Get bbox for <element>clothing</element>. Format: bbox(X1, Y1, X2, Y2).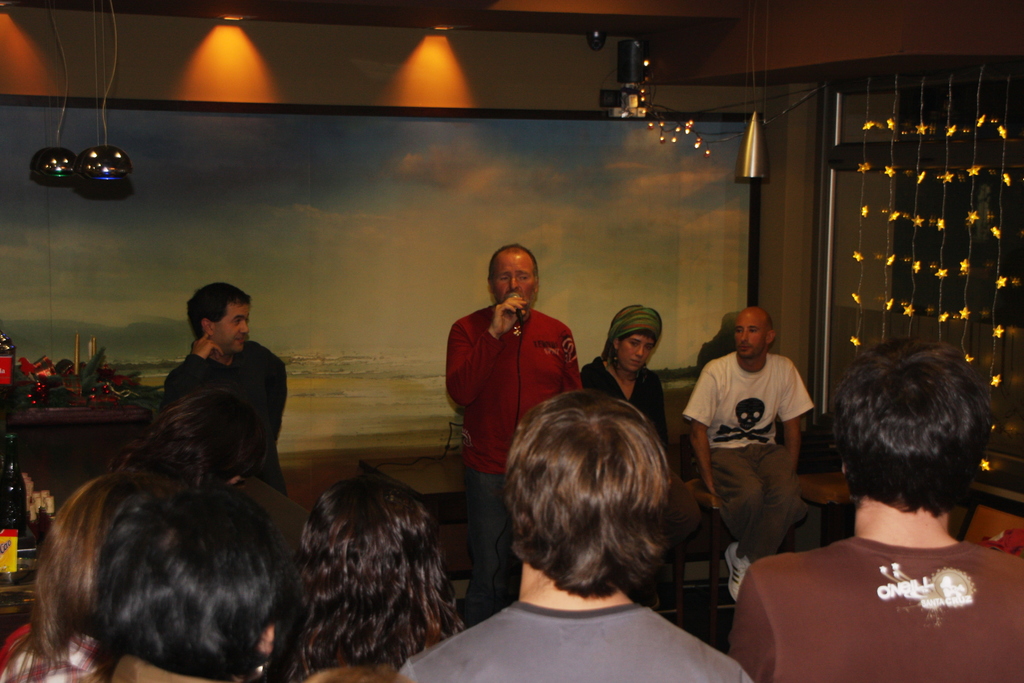
bbox(111, 649, 238, 682).
